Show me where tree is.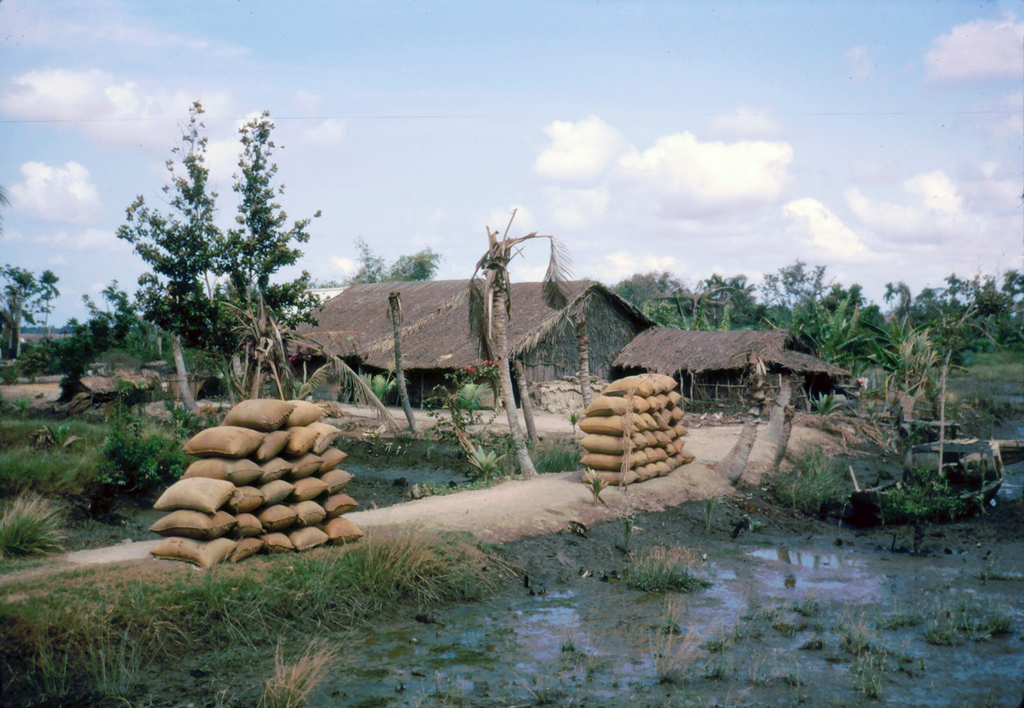
tree is at 0/264/69/332.
